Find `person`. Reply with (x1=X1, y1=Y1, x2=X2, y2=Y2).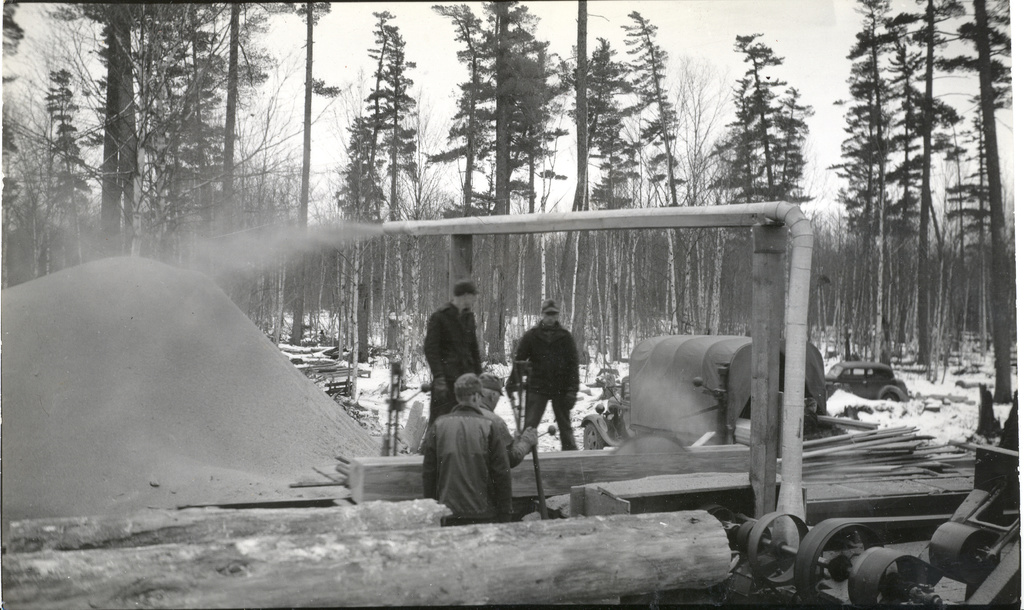
(x1=513, y1=303, x2=576, y2=462).
